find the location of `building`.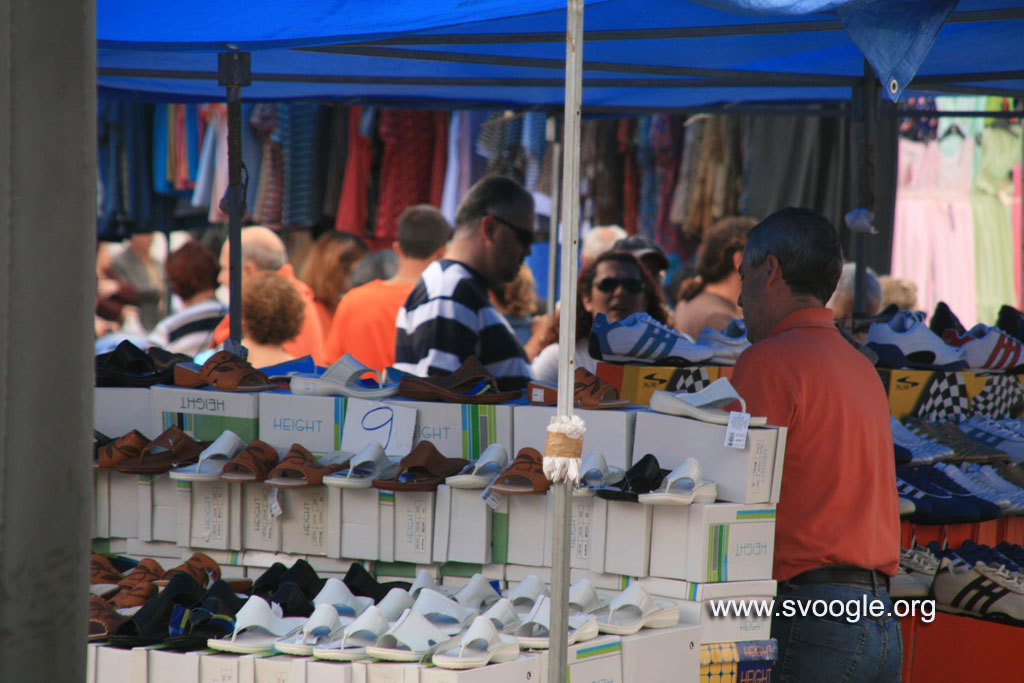
Location: BBox(0, 0, 1023, 682).
